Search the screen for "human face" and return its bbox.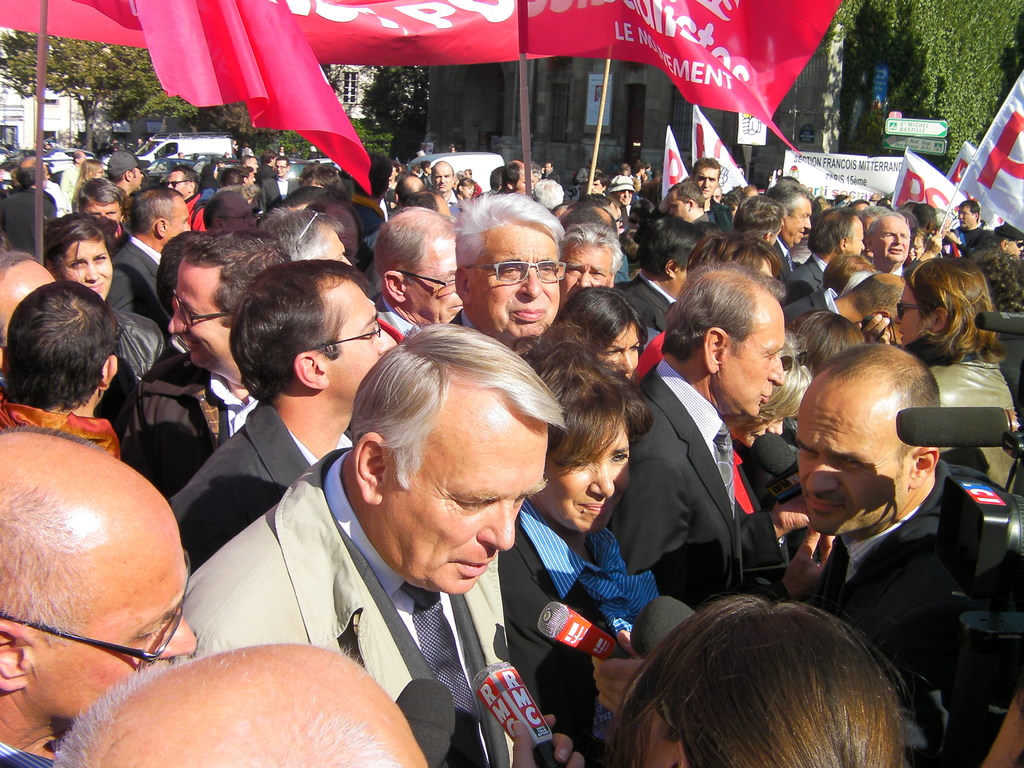
Found: bbox=(166, 195, 201, 250).
